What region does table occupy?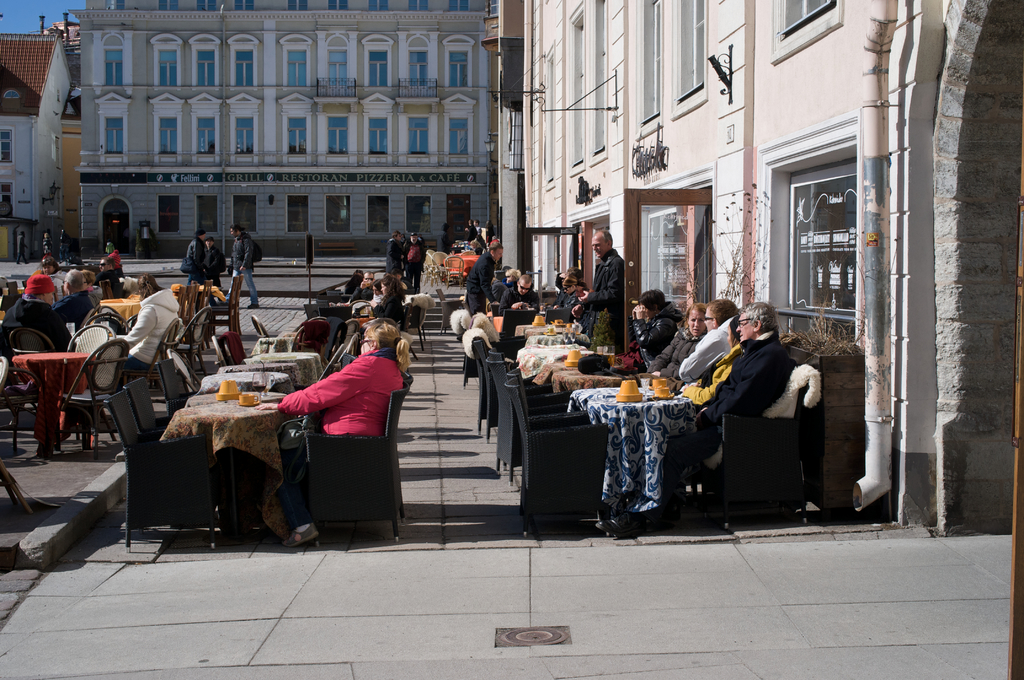
bbox=(513, 317, 588, 341).
